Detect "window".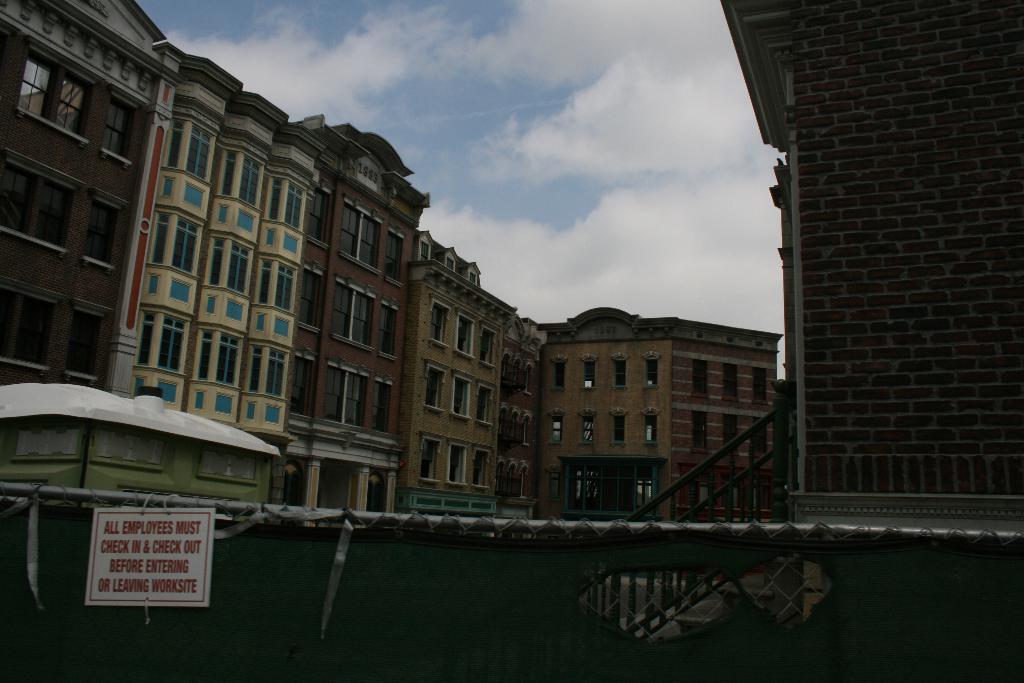
Detected at 425/359/450/418.
